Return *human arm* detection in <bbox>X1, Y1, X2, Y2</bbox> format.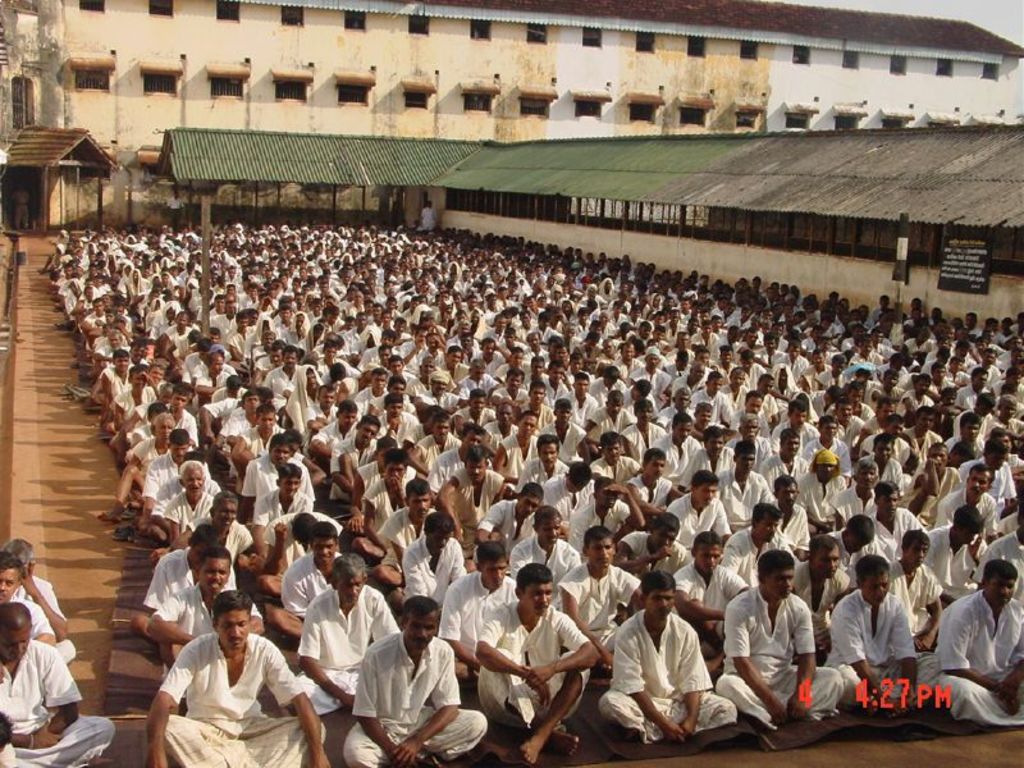
<bbox>719, 536, 744, 577</bbox>.
